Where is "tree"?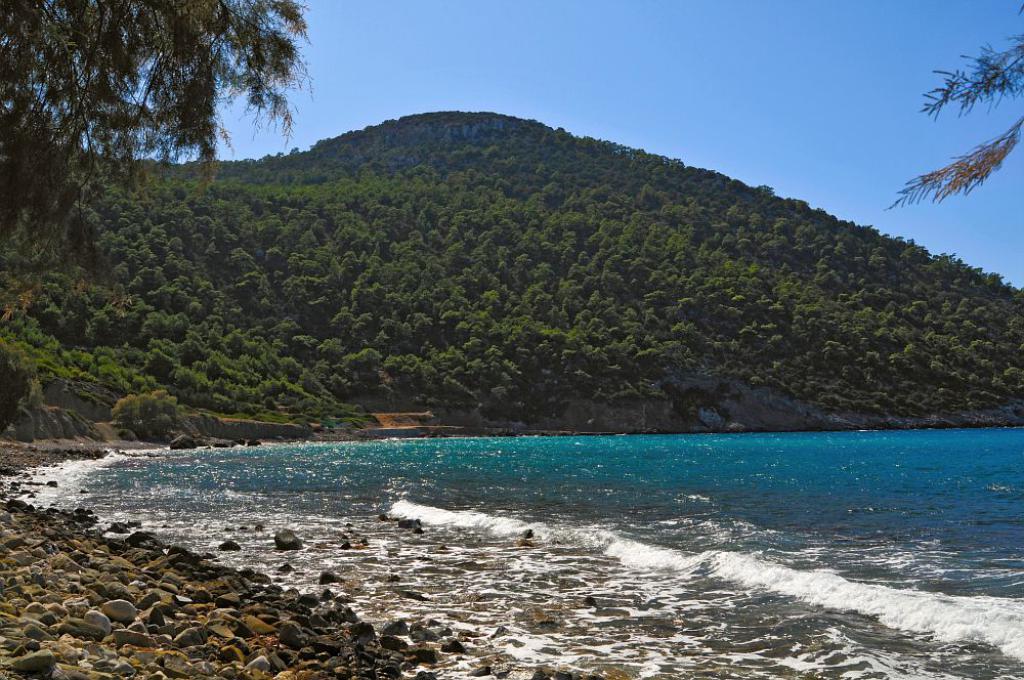
locate(884, 4, 1022, 216).
